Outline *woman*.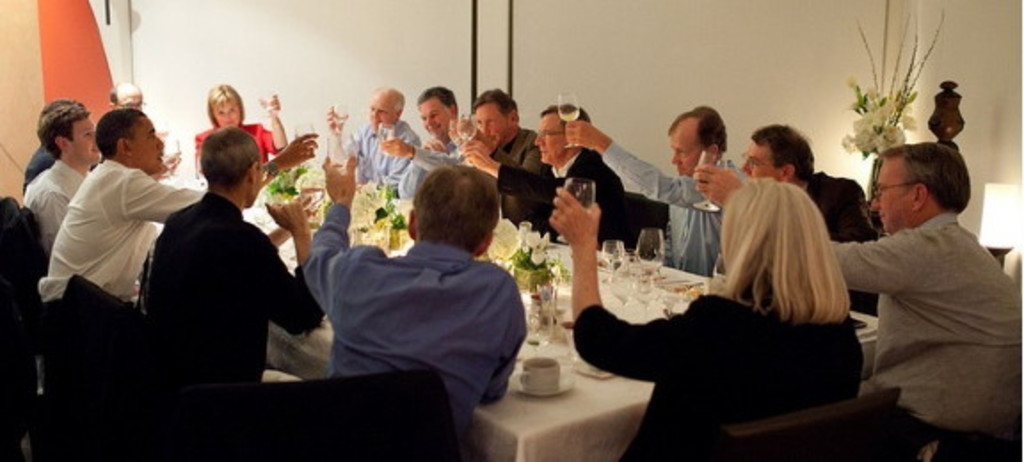
Outline: select_region(548, 174, 862, 460).
